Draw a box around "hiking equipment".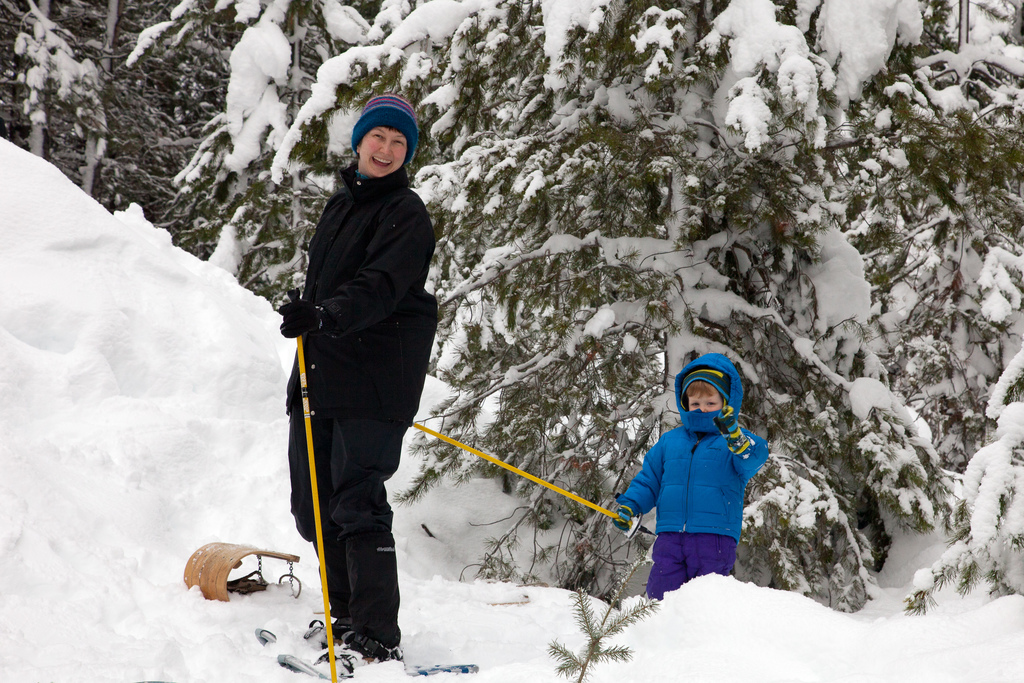
pyautogui.locateOnScreen(252, 618, 359, 659).
